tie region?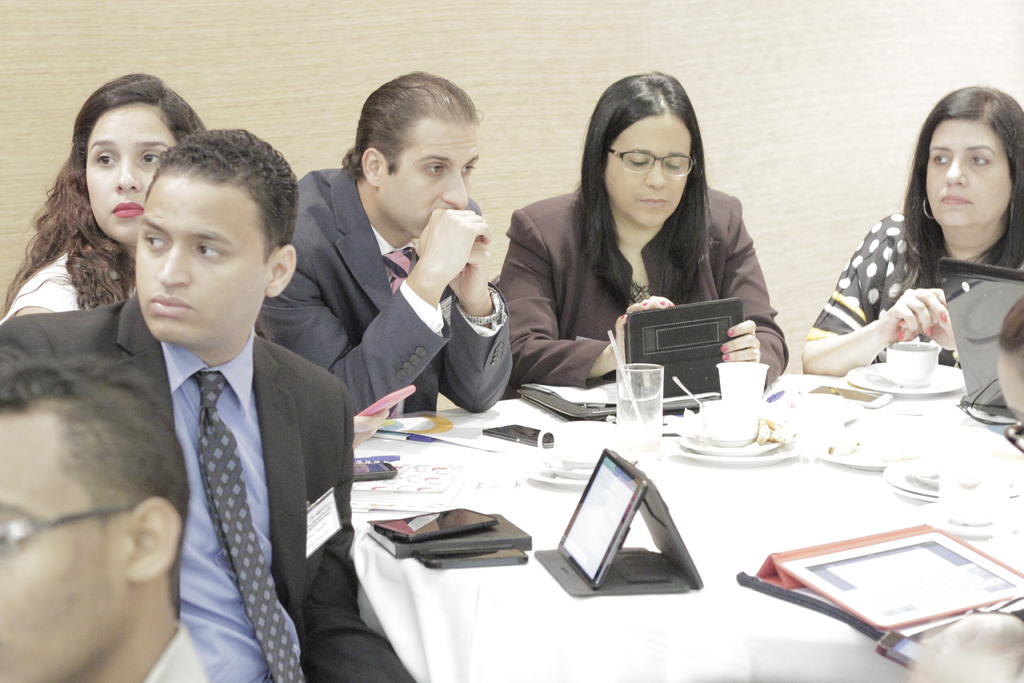
{"x1": 380, "y1": 243, "x2": 417, "y2": 295}
